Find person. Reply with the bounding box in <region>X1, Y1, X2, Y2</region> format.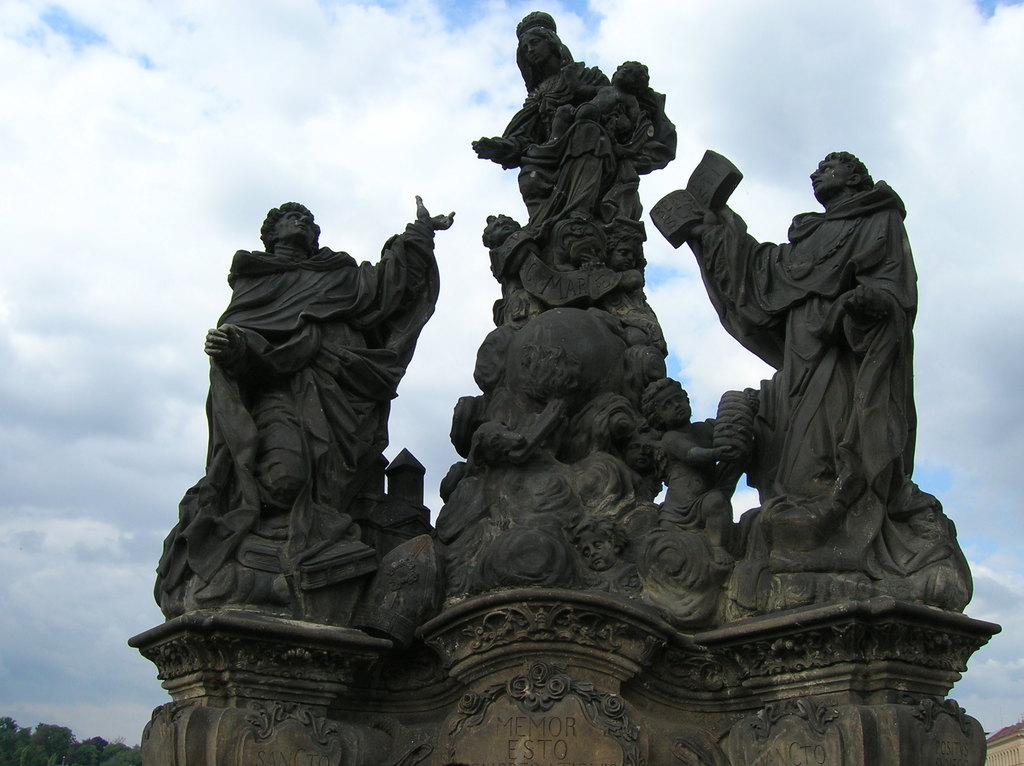
<region>673, 147, 923, 532</region>.
